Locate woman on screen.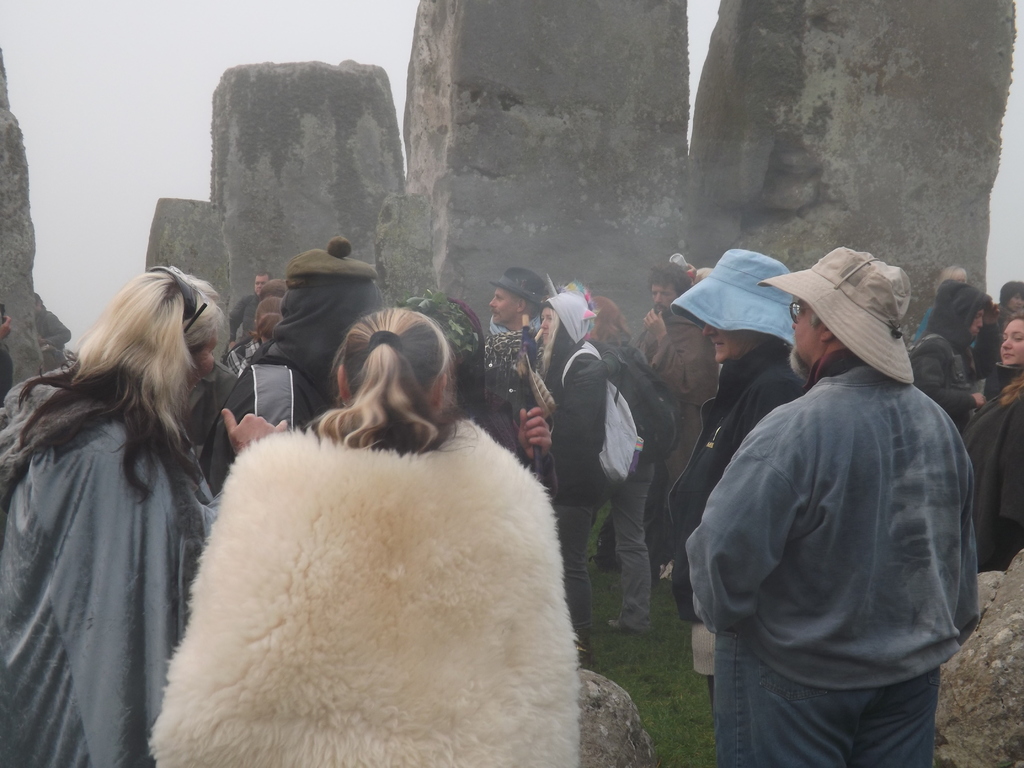
On screen at detection(12, 259, 235, 754).
